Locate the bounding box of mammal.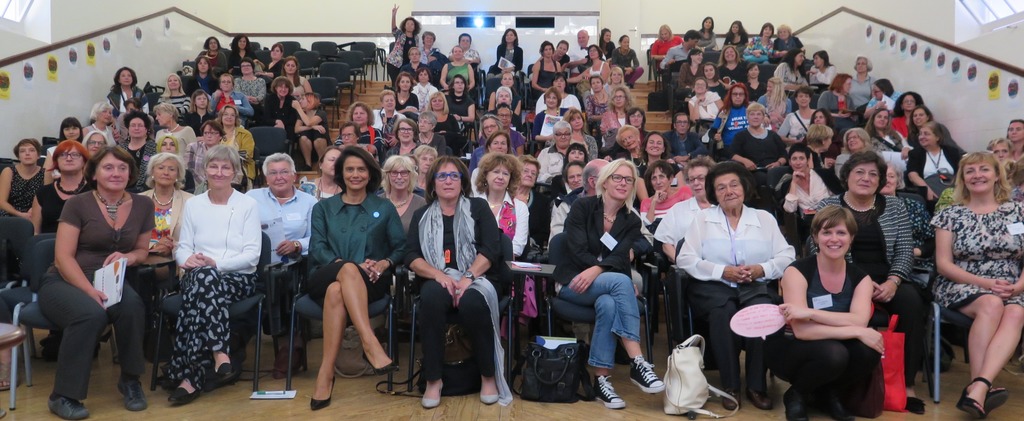
Bounding box: [422, 90, 467, 155].
